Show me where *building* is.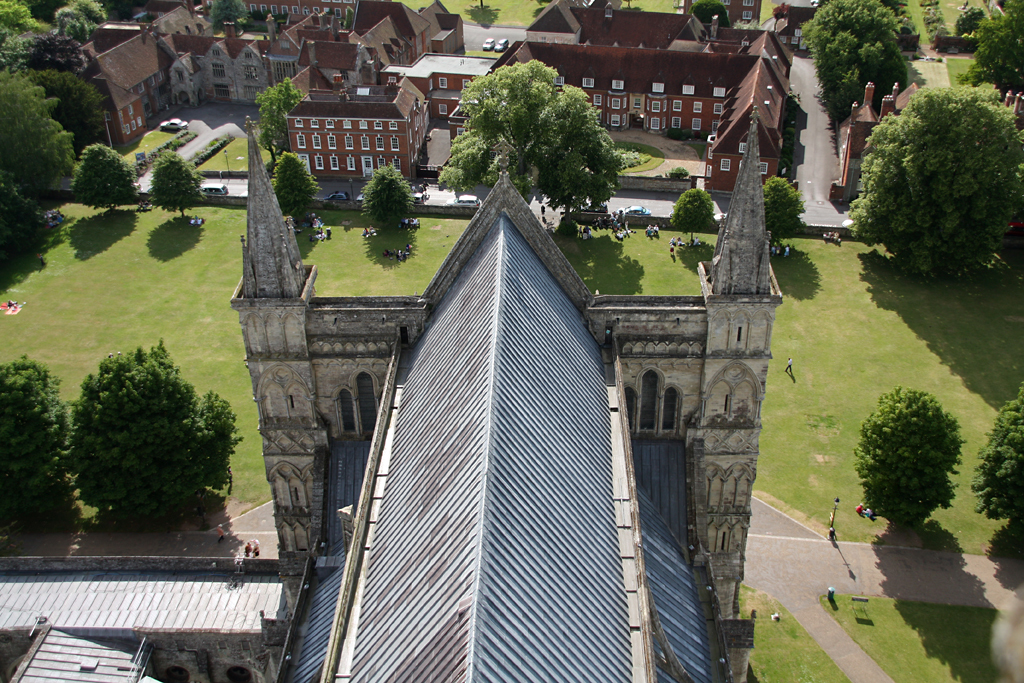
*building* is at BBox(835, 81, 1023, 202).
